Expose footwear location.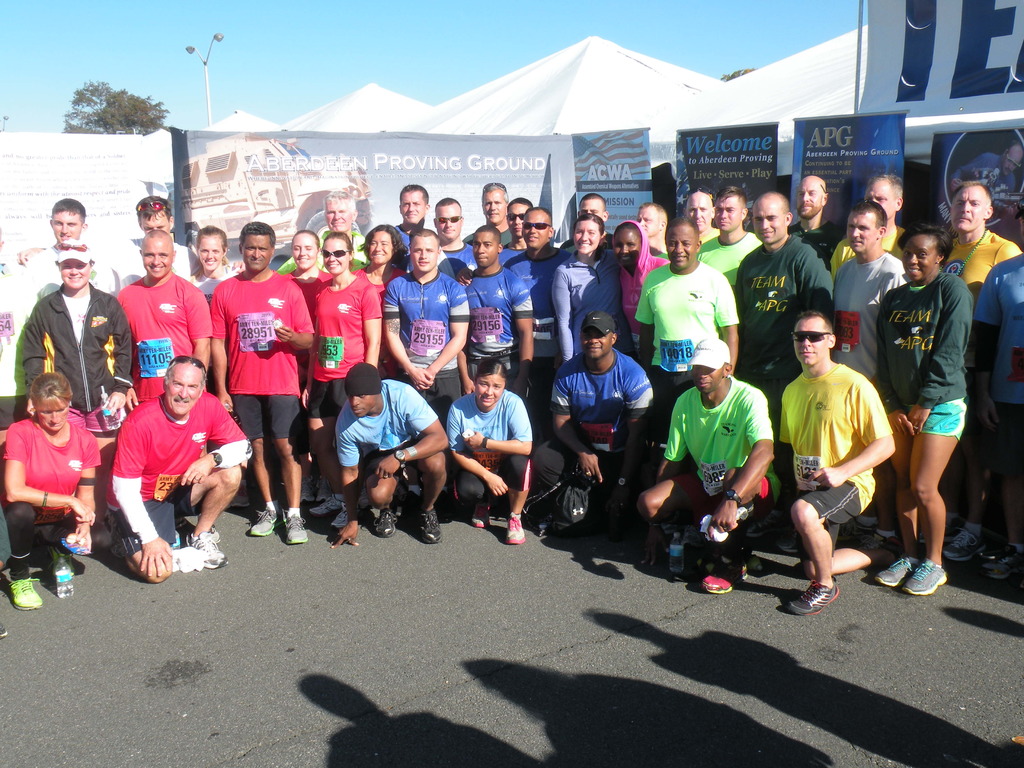
Exposed at region(0, 607, 6, 638).
